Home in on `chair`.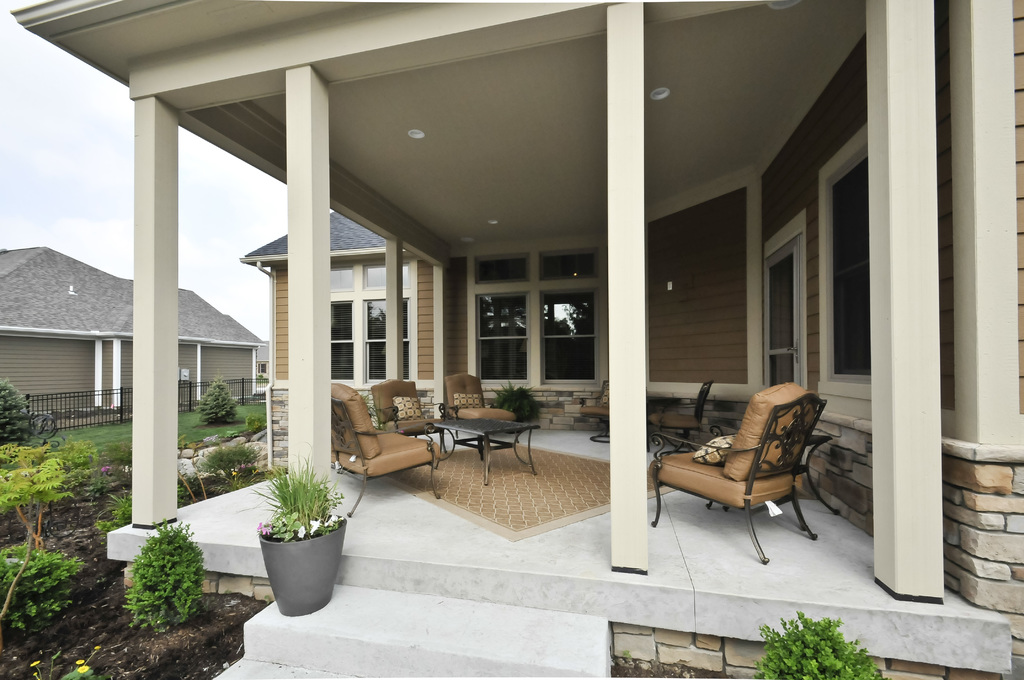
Homed in at [left=575, top=376, right=612, bottom=448].
